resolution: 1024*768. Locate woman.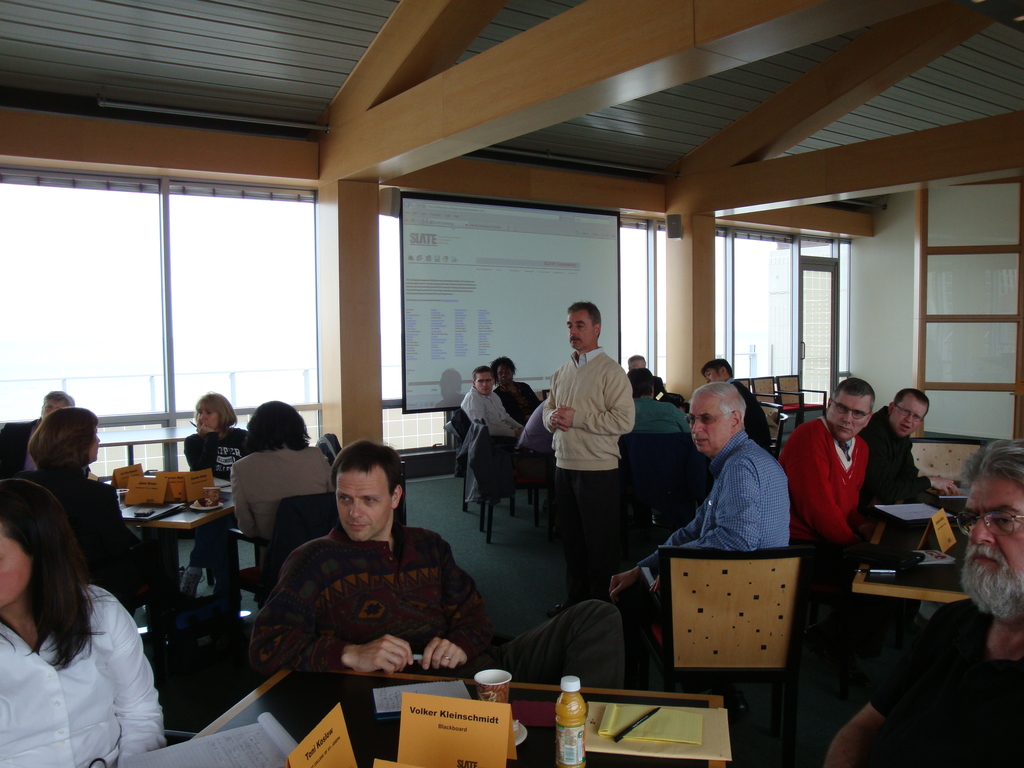
[231,399,341,590].
